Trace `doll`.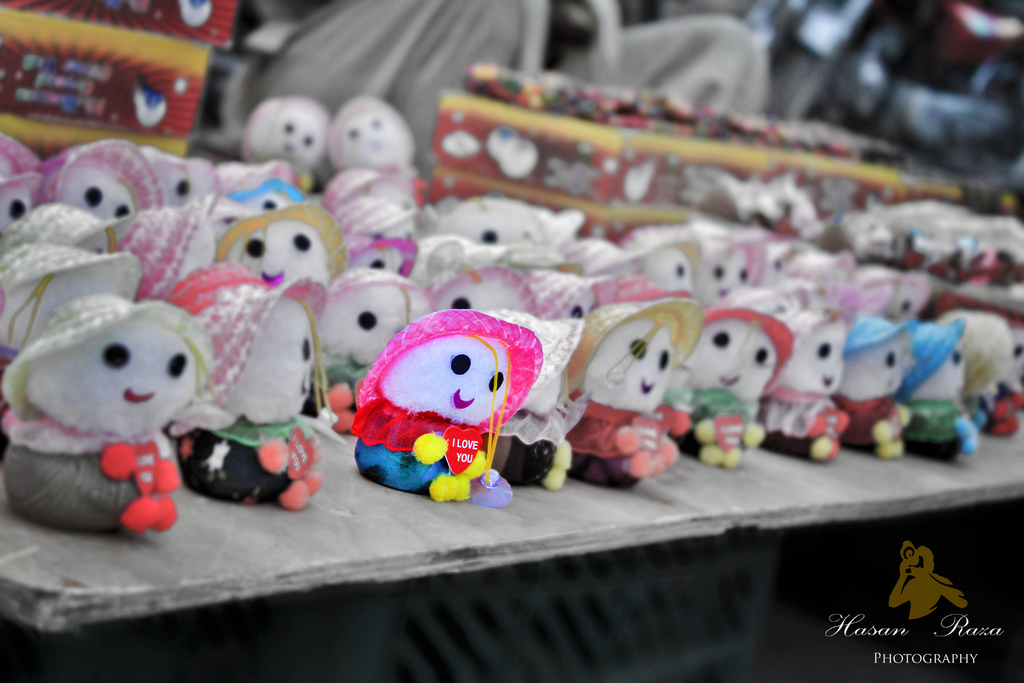
Traced to bbox(343, 308, 550, 509).
